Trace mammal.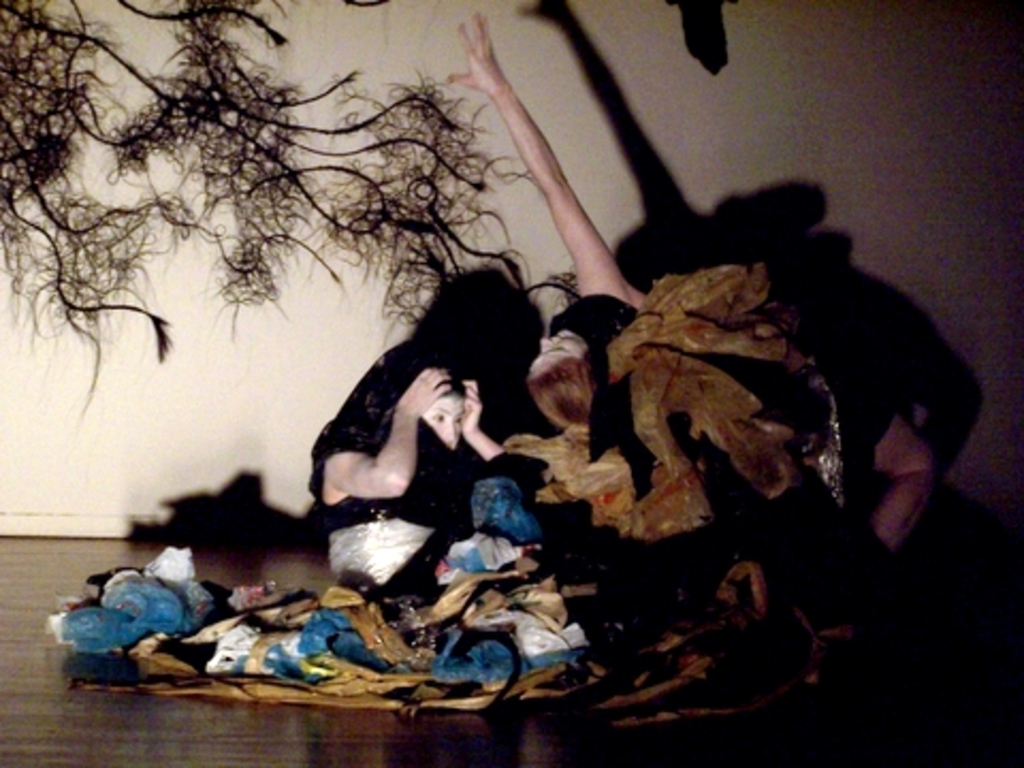
Traced to [left=318, top=365, right=546, bottom=621].
